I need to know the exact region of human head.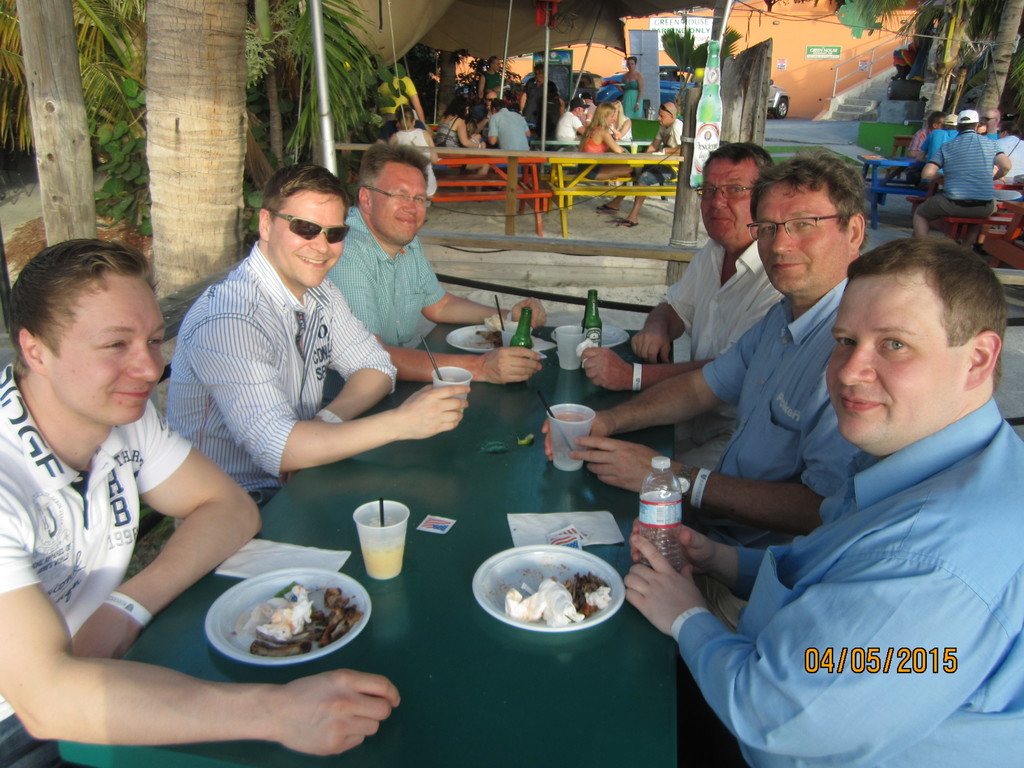
Region: crop(396, 102, 414, 130).
